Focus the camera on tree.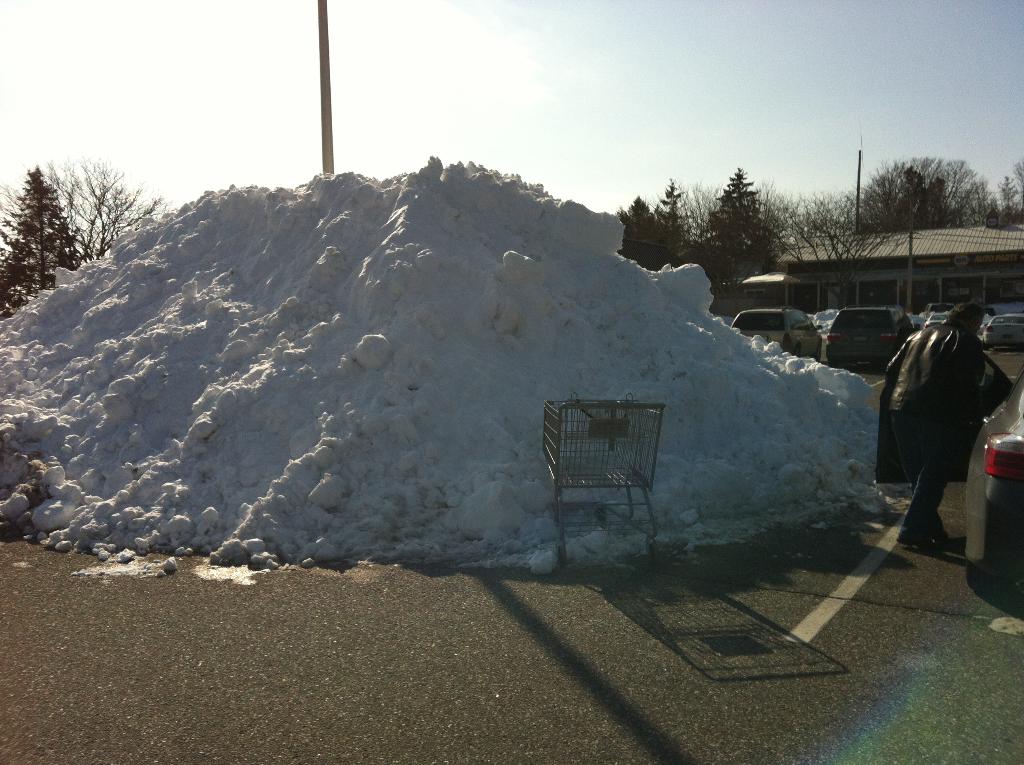
Focus region: box=[854, 154, 993, 243].
